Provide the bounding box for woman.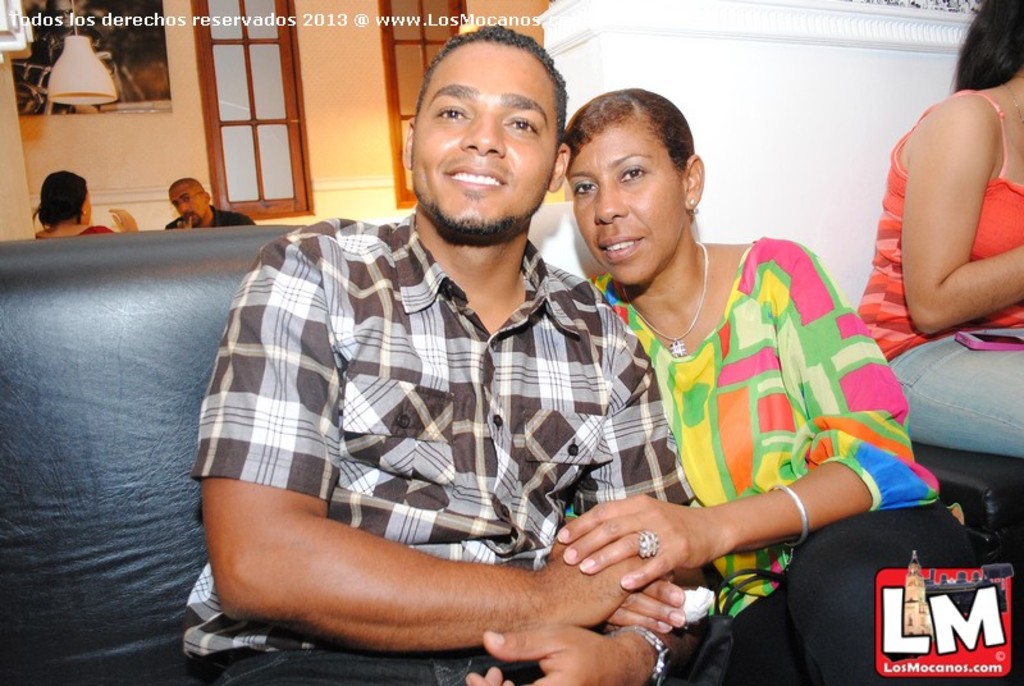
(x1=33, y1=169, x2=136, y2=238).
